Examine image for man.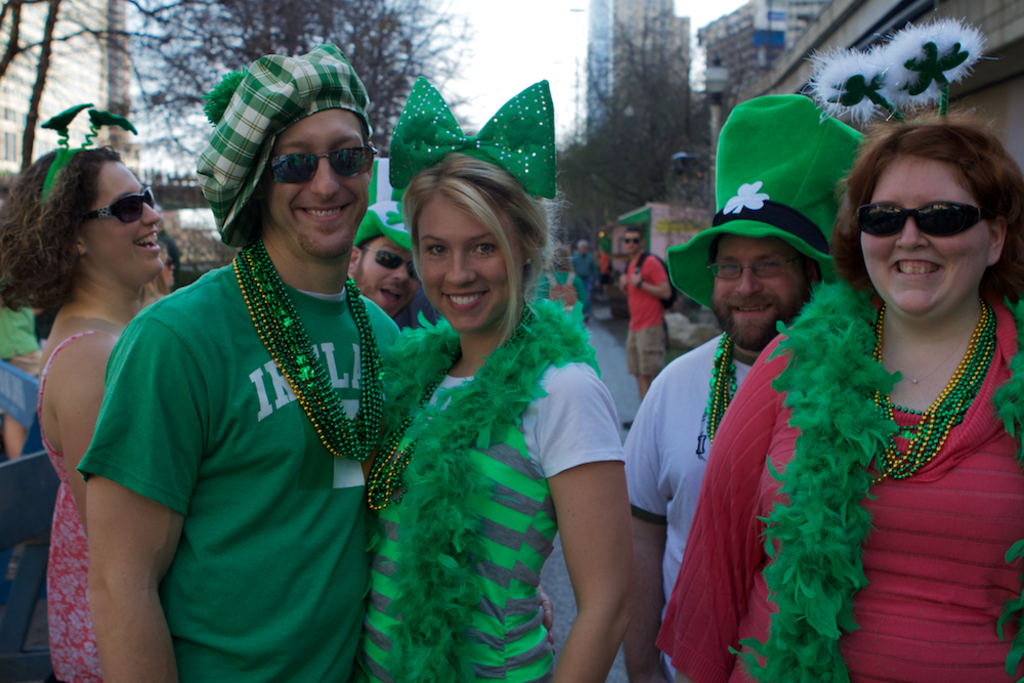
Examination result: [x1=79, y1=56, x2=559, y2=682].
